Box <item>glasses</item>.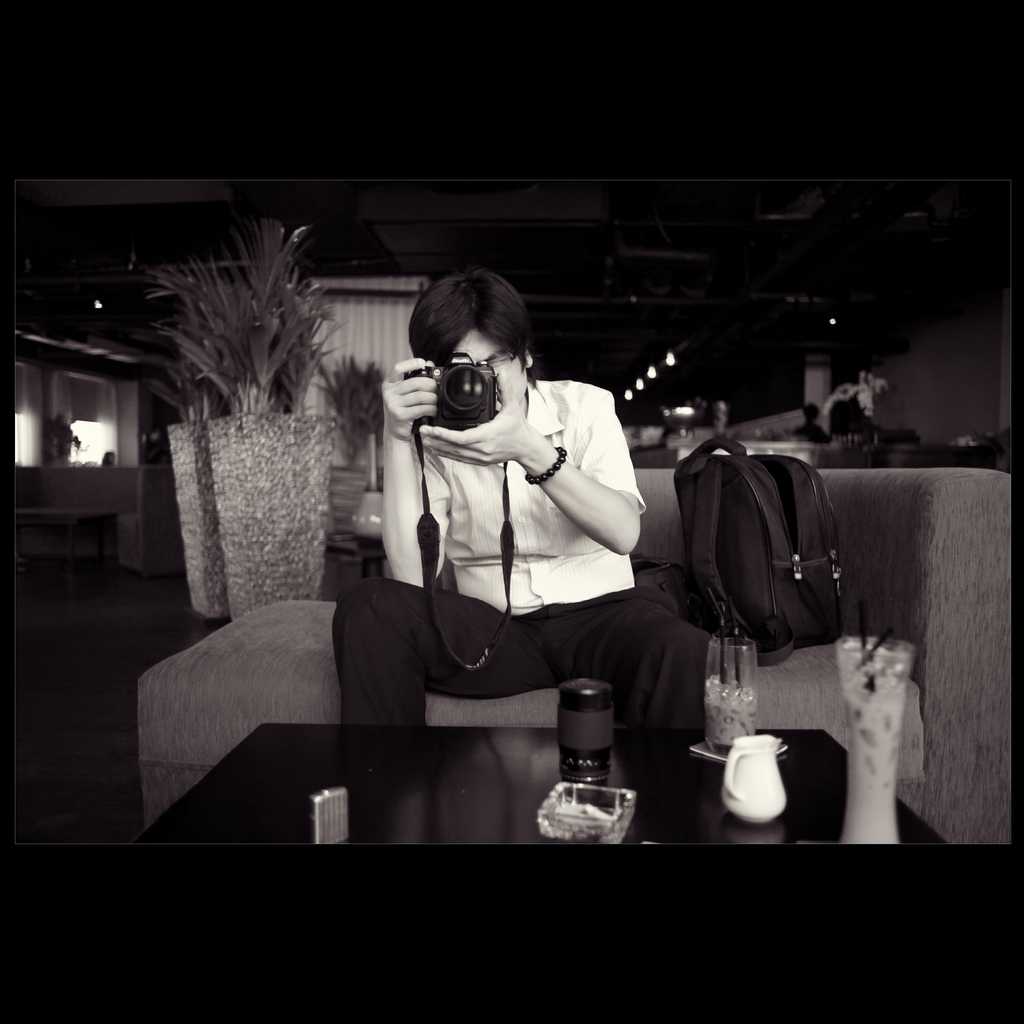
region(445, 345, 520, 372).
